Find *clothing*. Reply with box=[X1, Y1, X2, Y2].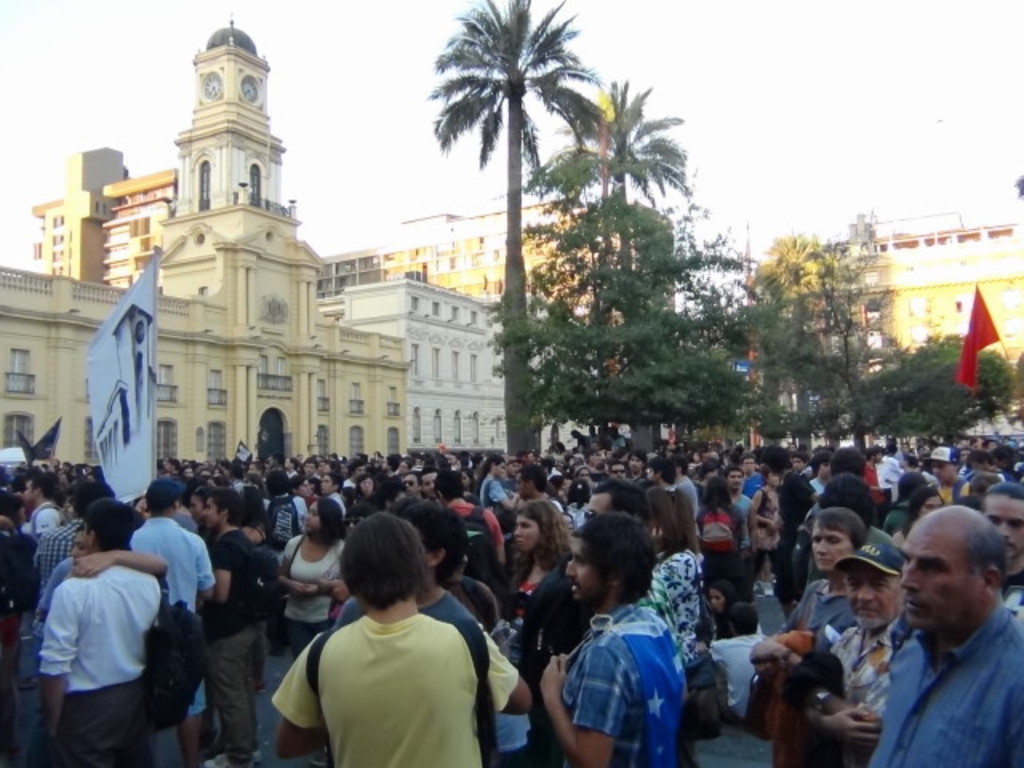
box=[702, 496, 752, 589].
